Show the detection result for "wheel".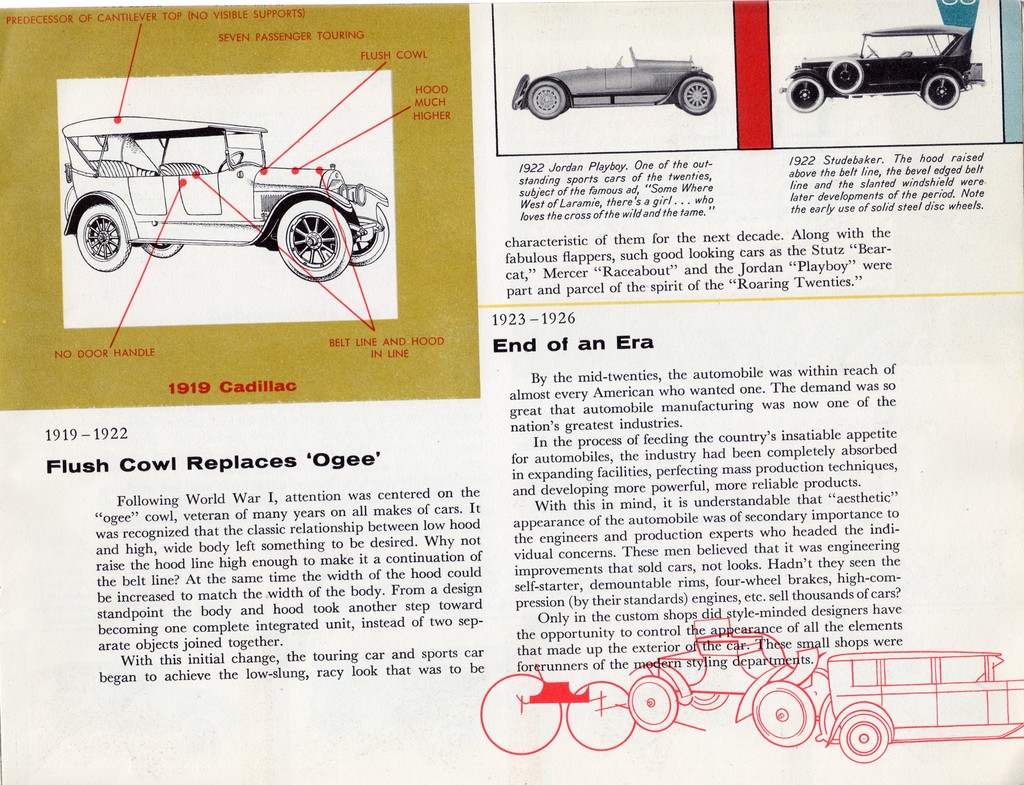
BBox(479, 670, 566, 754).
